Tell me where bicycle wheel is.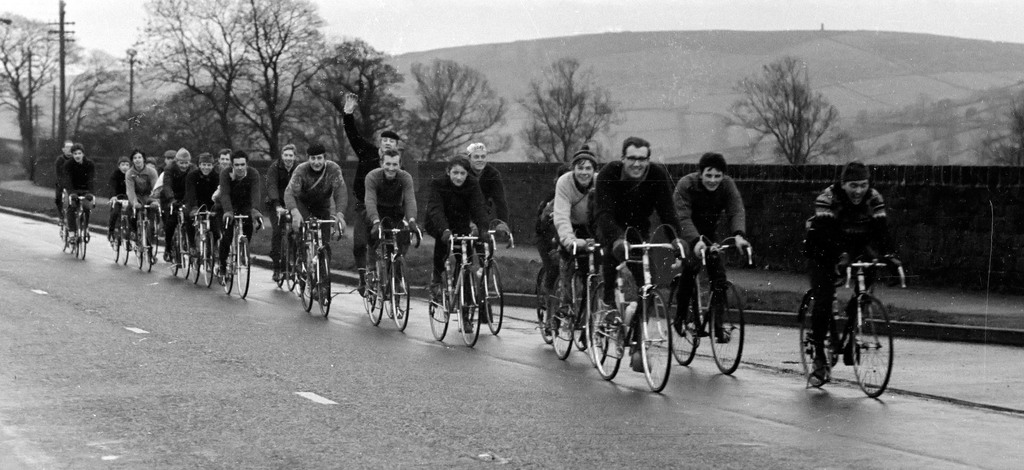
bicycle wheel is at left=216, top=241, right=237, bottom=292.
